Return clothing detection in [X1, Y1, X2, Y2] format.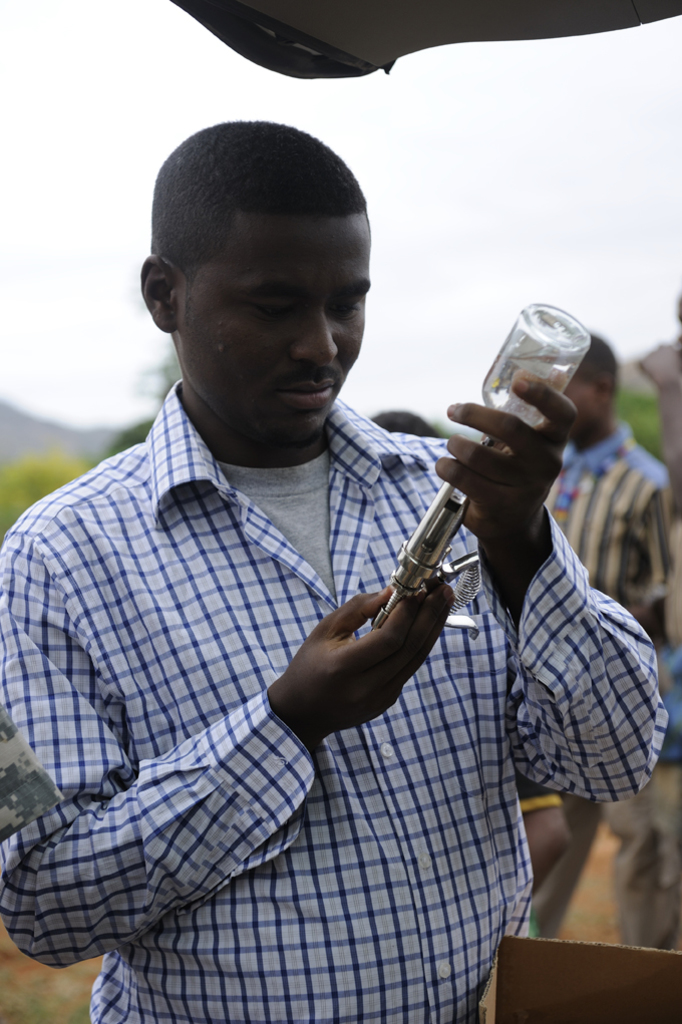
[547, 410, 681, 652].
